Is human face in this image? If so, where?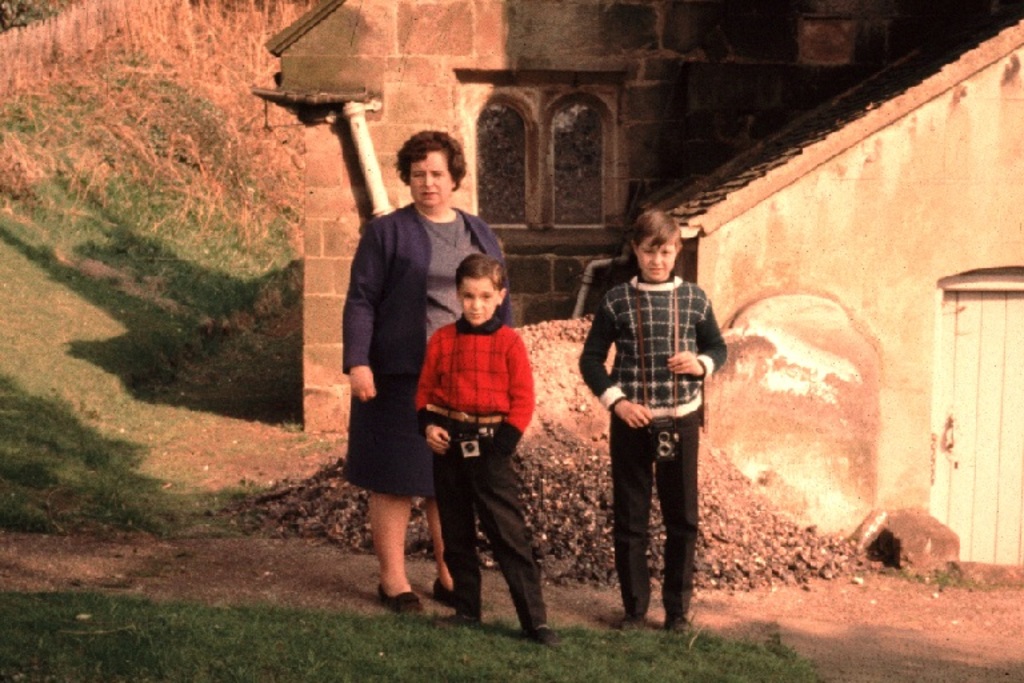
Yes, at <bbox>409, 144, 452, 208</bbox>.
